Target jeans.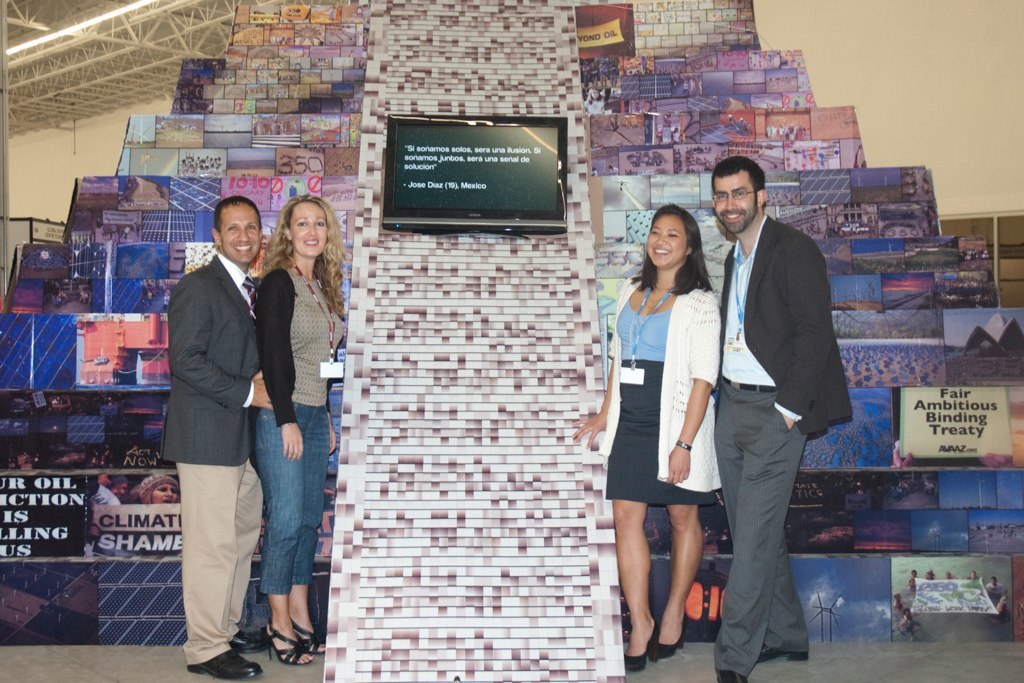
Target region: pyautogui.locateOnScreen(253, 398, 331, 592).
